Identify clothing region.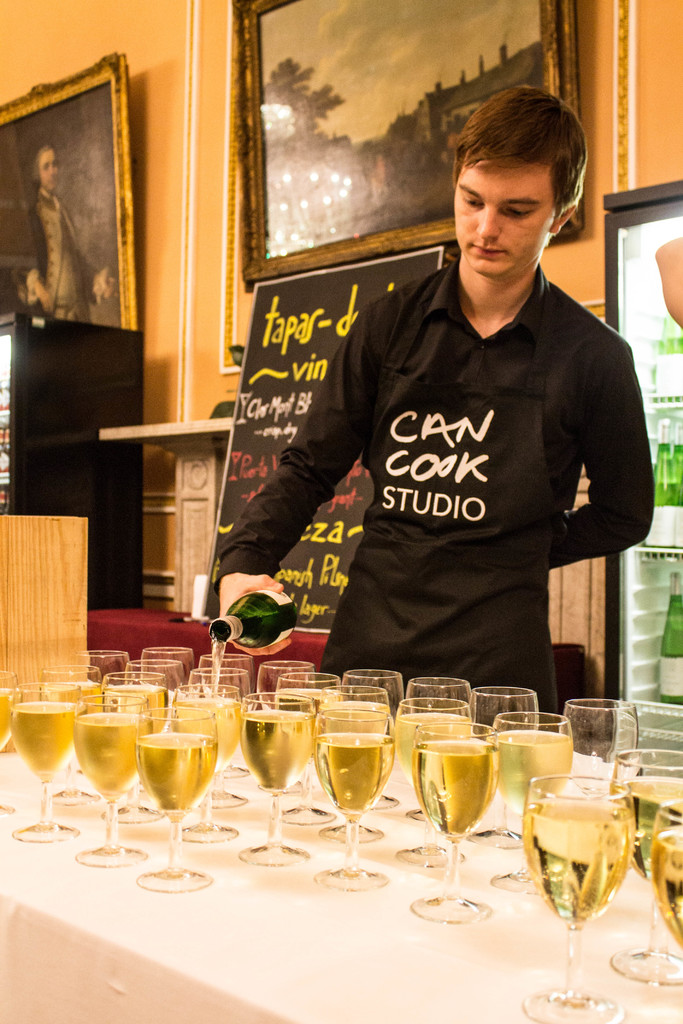
Region: pyautogui.locateOnScreen(241, 241, 648, 696).
